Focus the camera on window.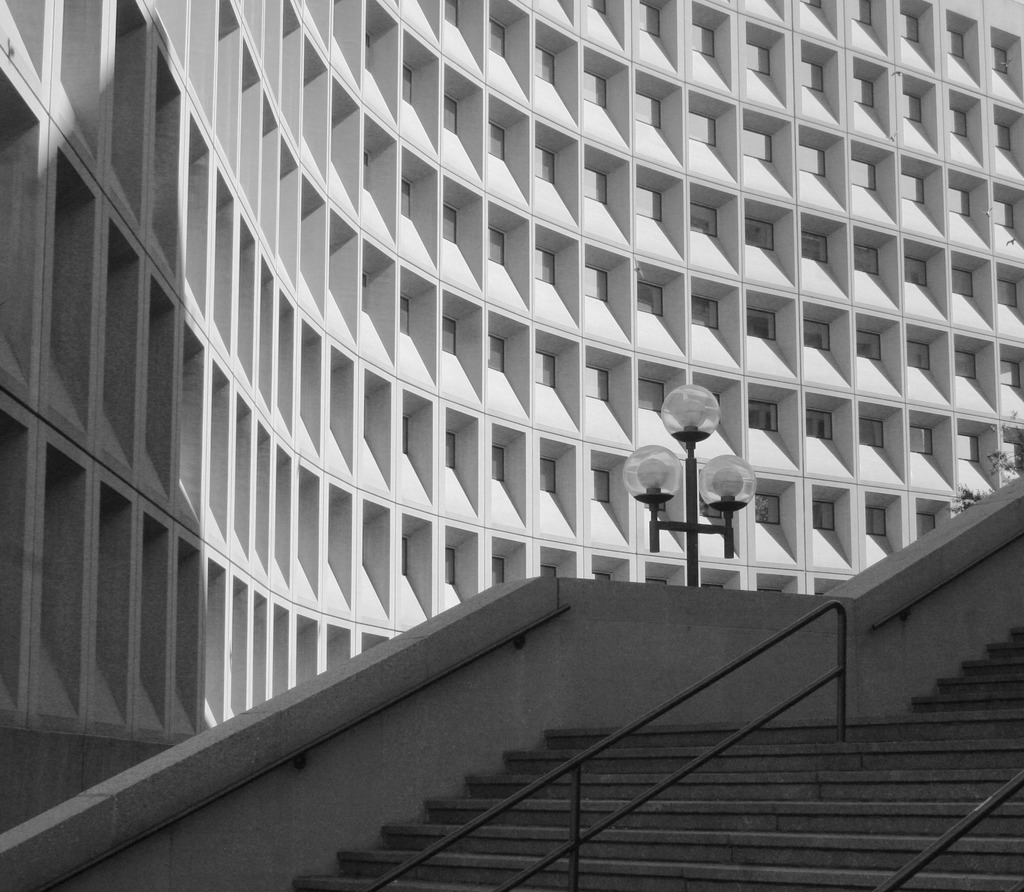
Focus region: 851 158 878 190.
